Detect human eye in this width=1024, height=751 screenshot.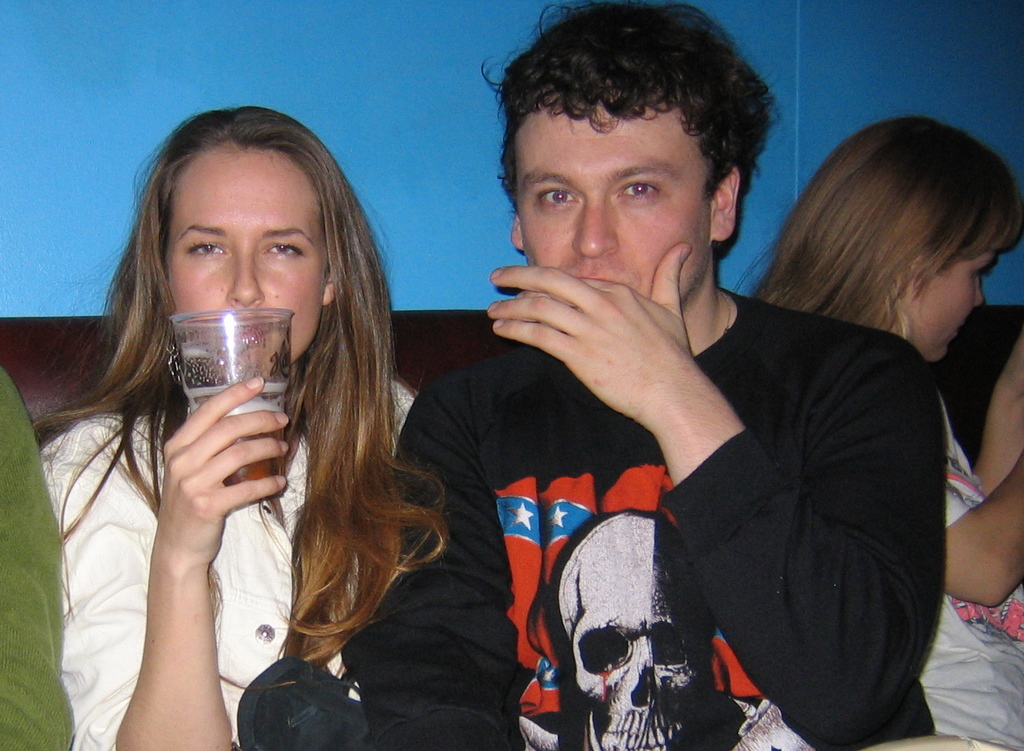
Detection: {"x1": 259, "y1": 236, "x2": 313, "y2": 266}.
